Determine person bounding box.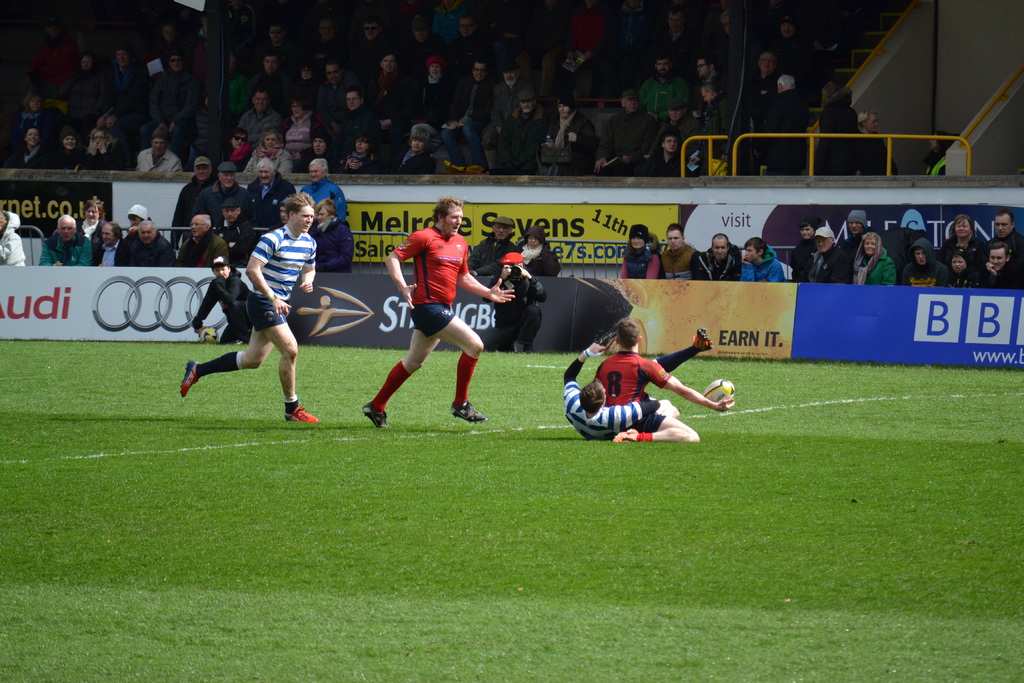
Determined: box=[516, 224, 557, 270].
